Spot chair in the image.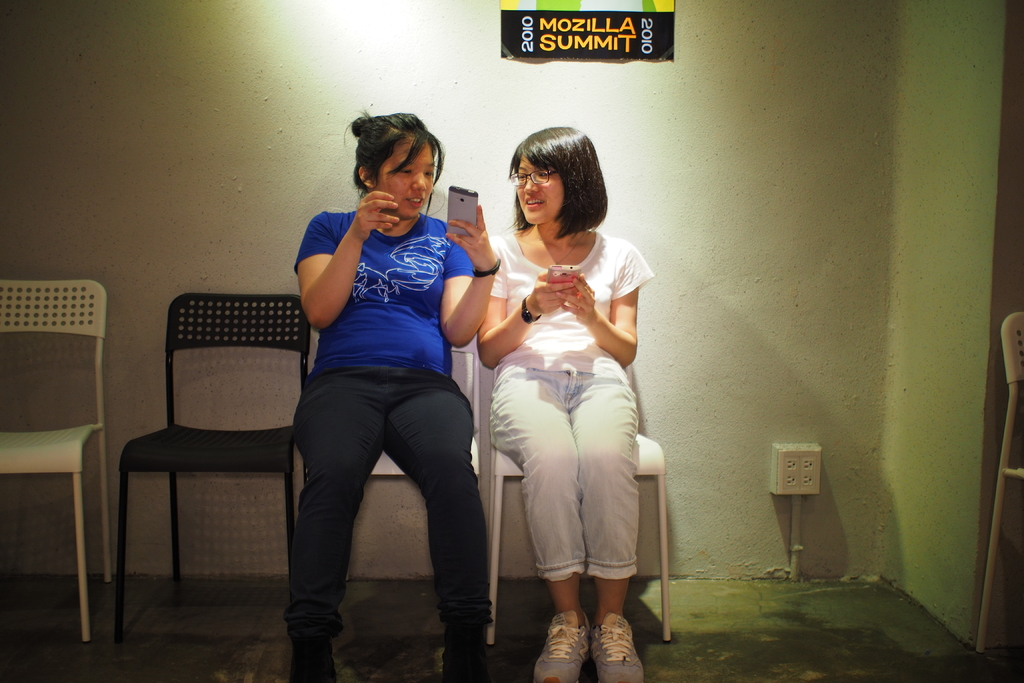
chair found at pyautogui.locateOnScreen(106, 283, 303, 639).
